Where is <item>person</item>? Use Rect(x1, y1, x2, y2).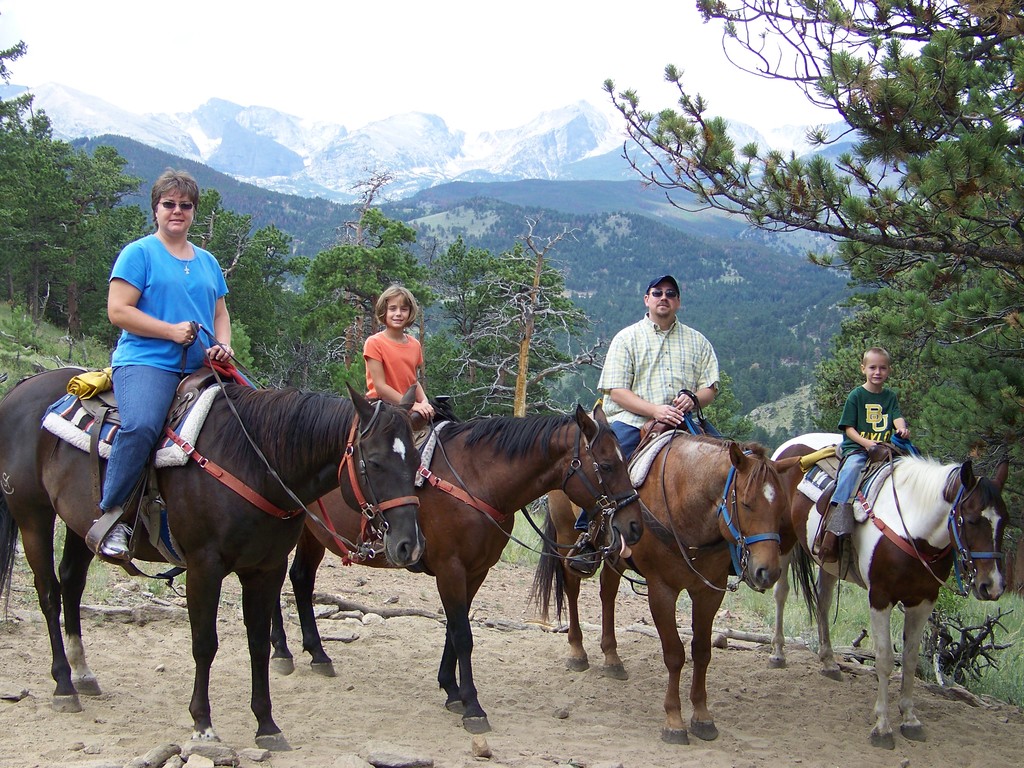
Rect(105, 166, 253, 568).
